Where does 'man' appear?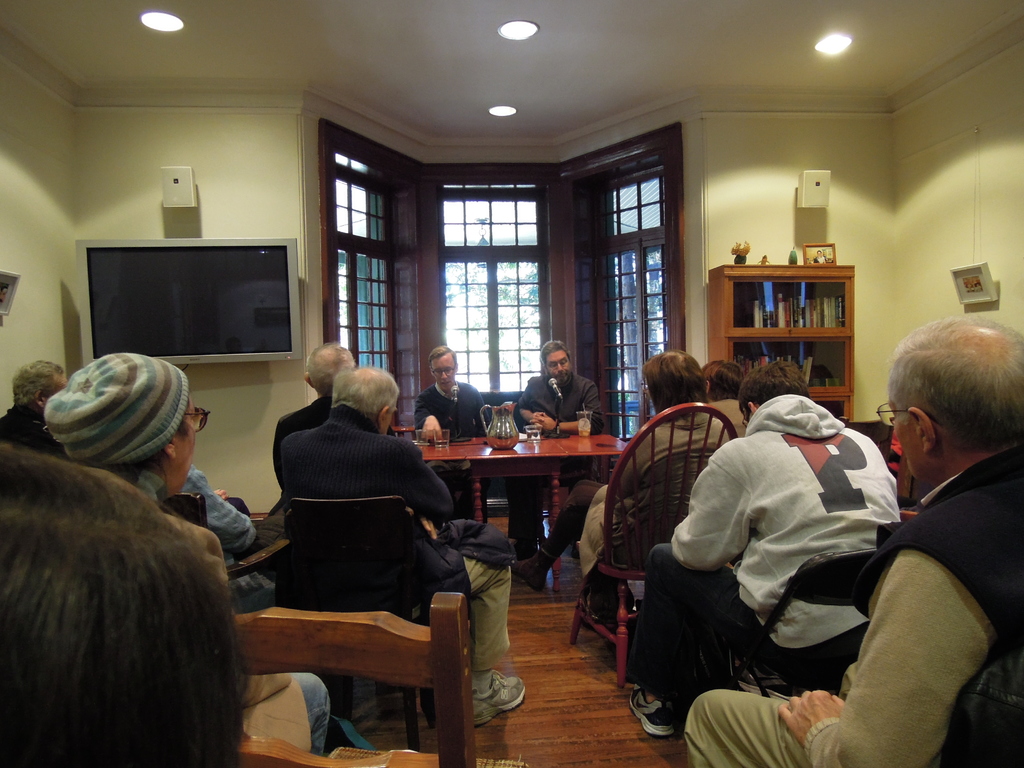
Appears at <bbox>0, 358, 65, 452</bbox>.
